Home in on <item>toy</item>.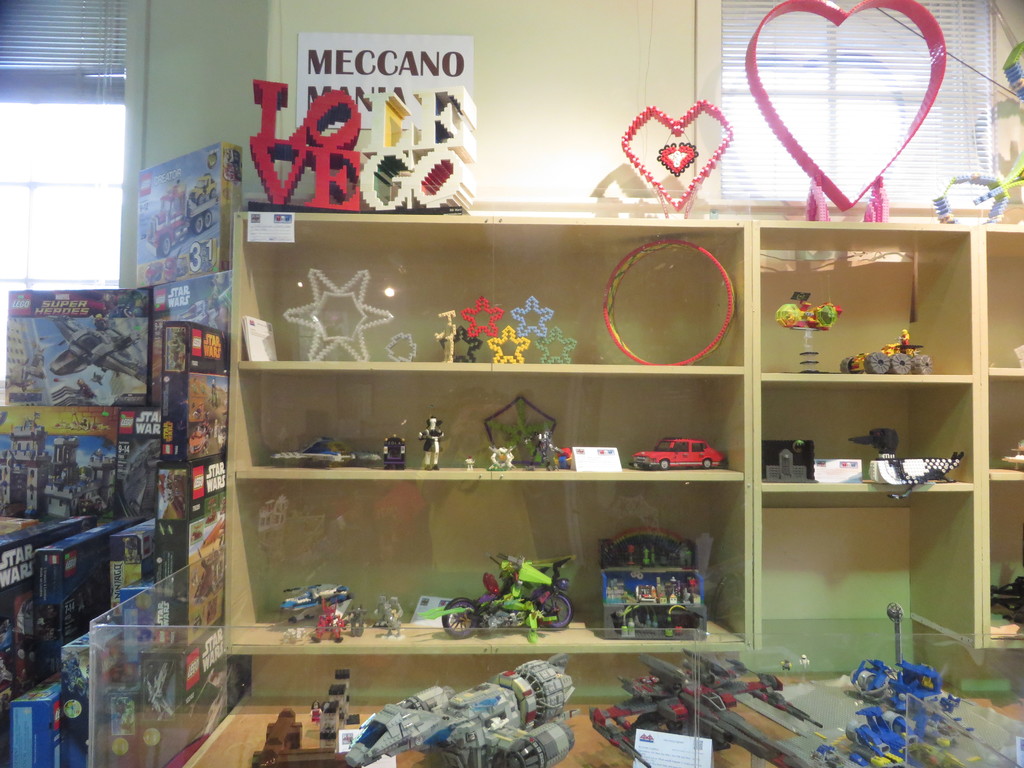
Homed in at 591,644,824,767.
